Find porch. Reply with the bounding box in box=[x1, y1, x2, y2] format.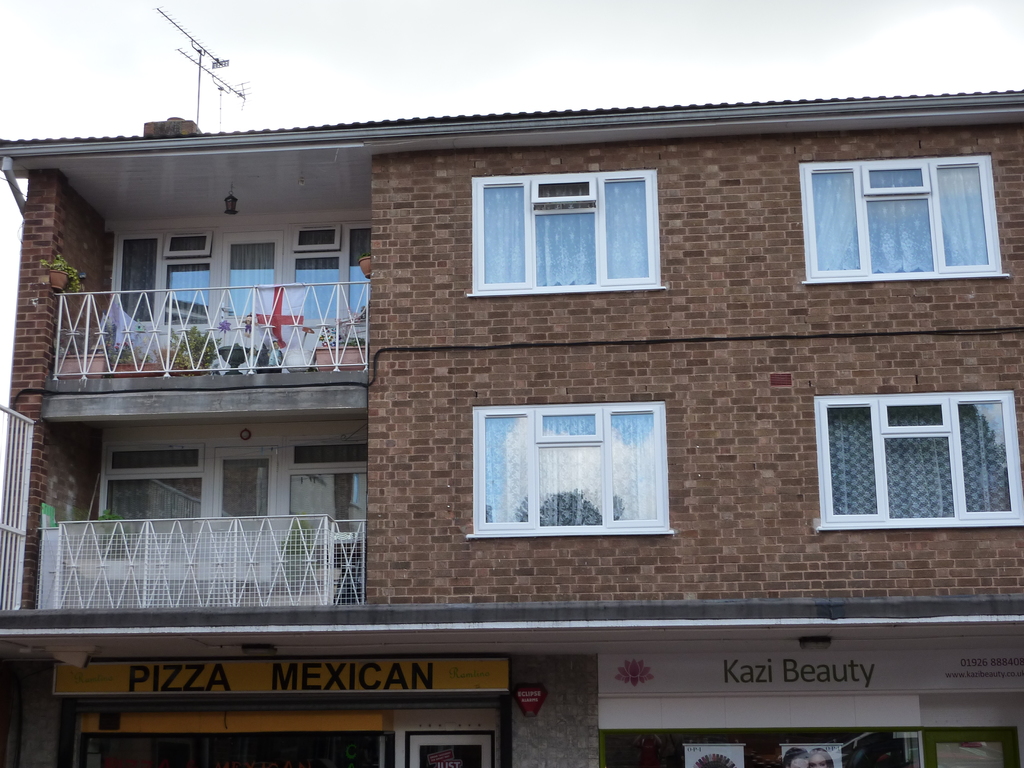
box=[34, 513, 370, 618].
